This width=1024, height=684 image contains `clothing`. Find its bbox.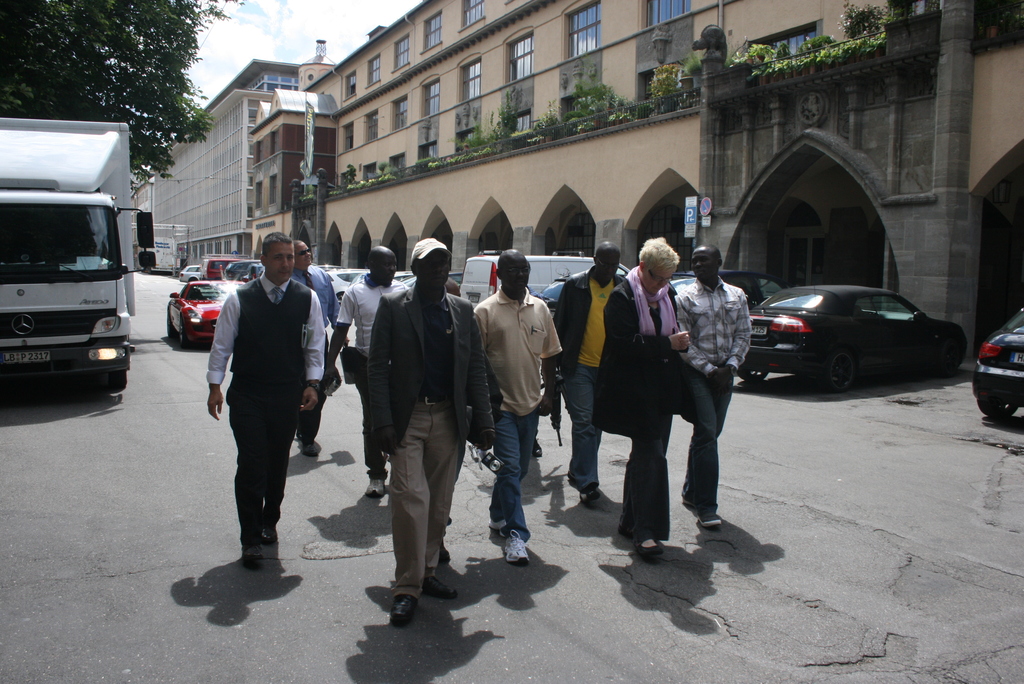
(left=677, top=272, right=756, bottom=522).
